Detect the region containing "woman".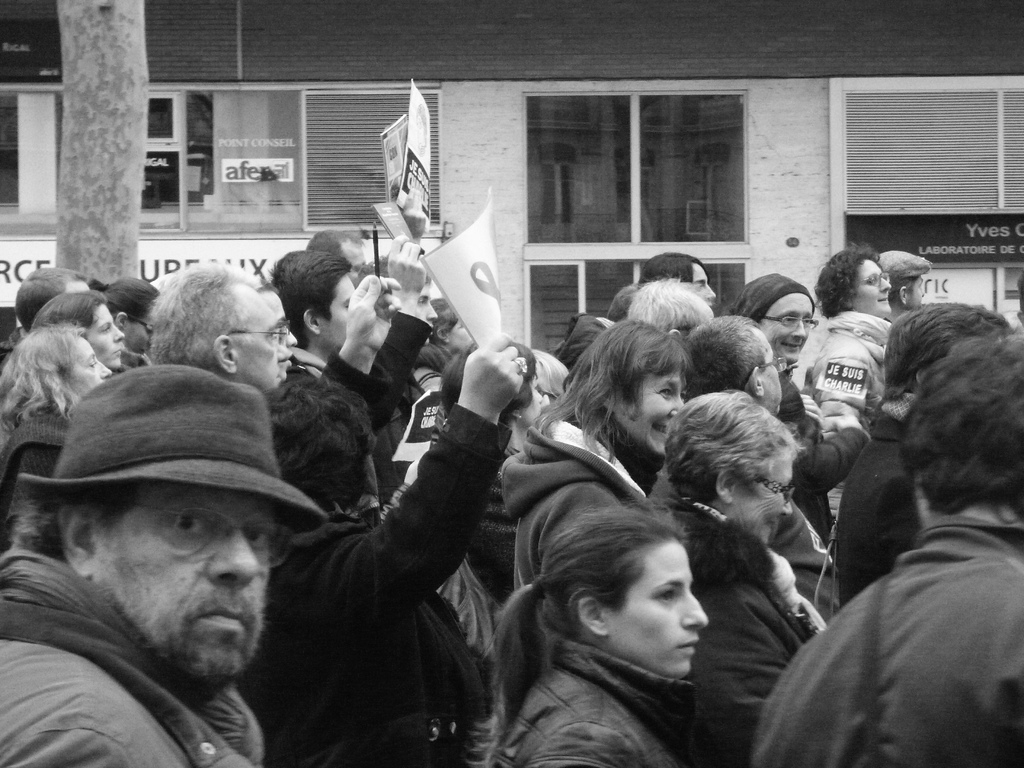
409, 297, 471, 392.
